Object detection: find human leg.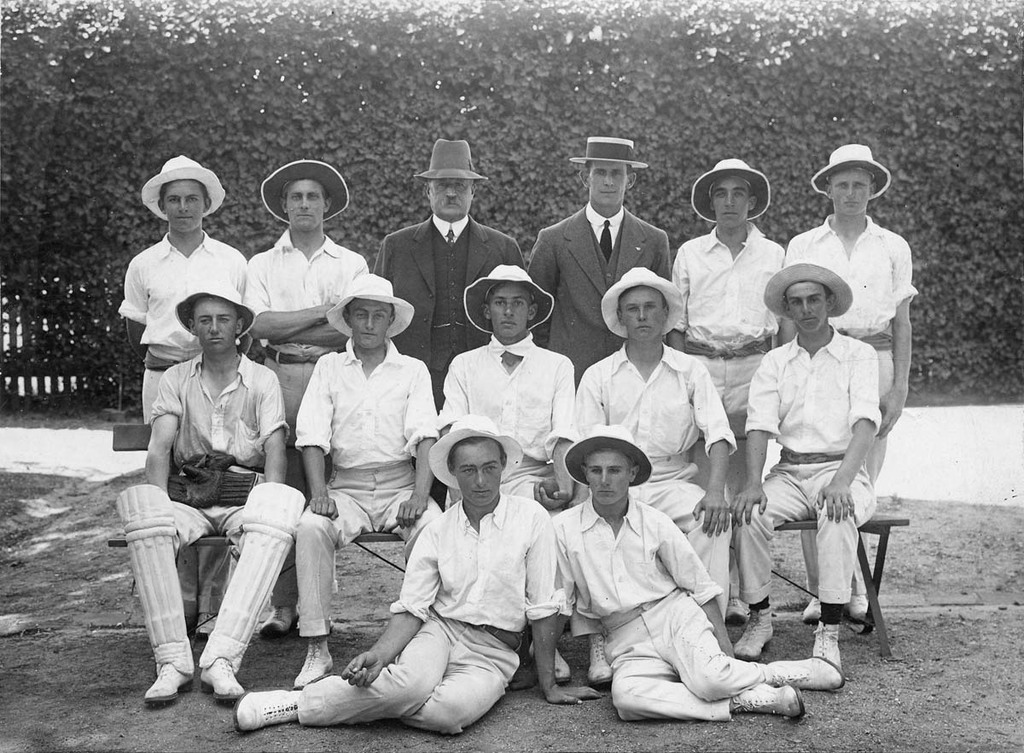
(x1=387, y1=484, x2=439, y2=548).
